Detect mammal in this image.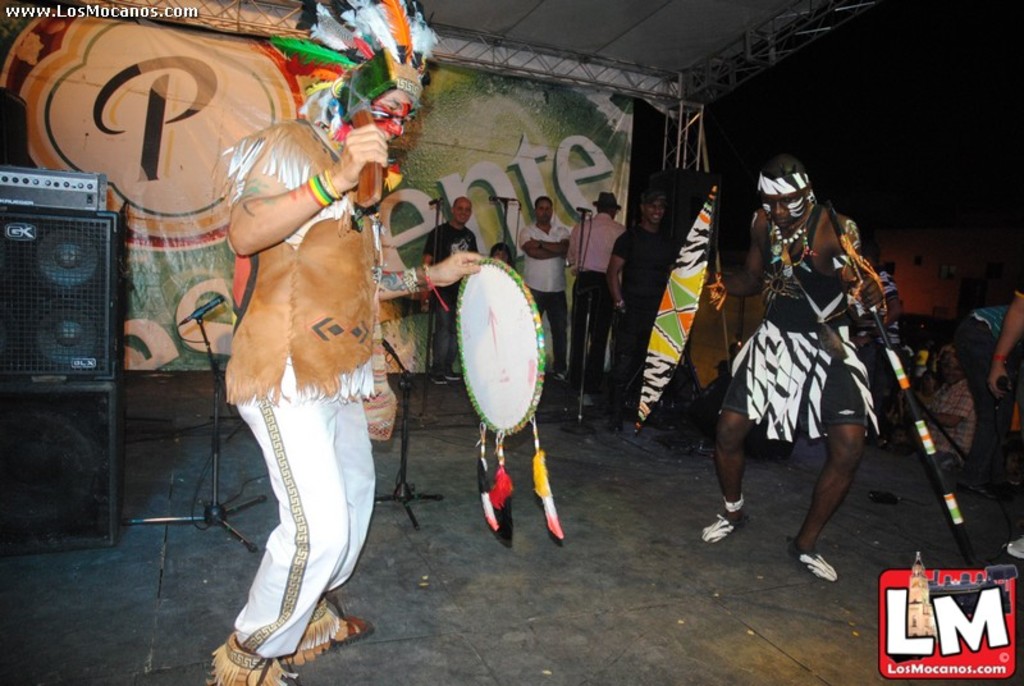
Detection: 929 351 977 457.
